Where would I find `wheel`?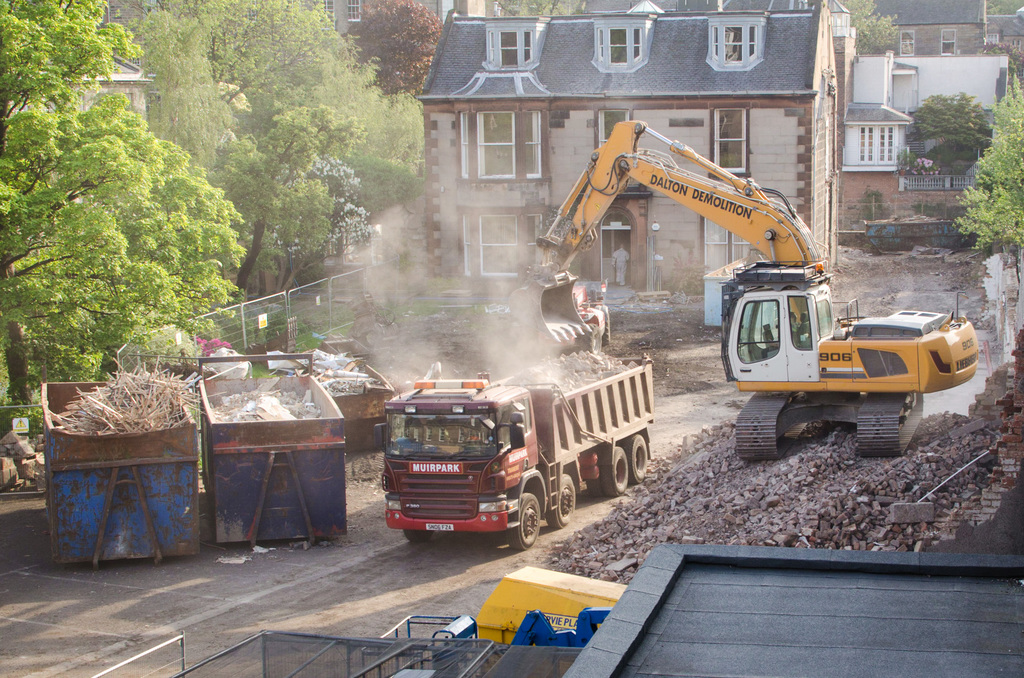
At [586, 477, 601, 498].
